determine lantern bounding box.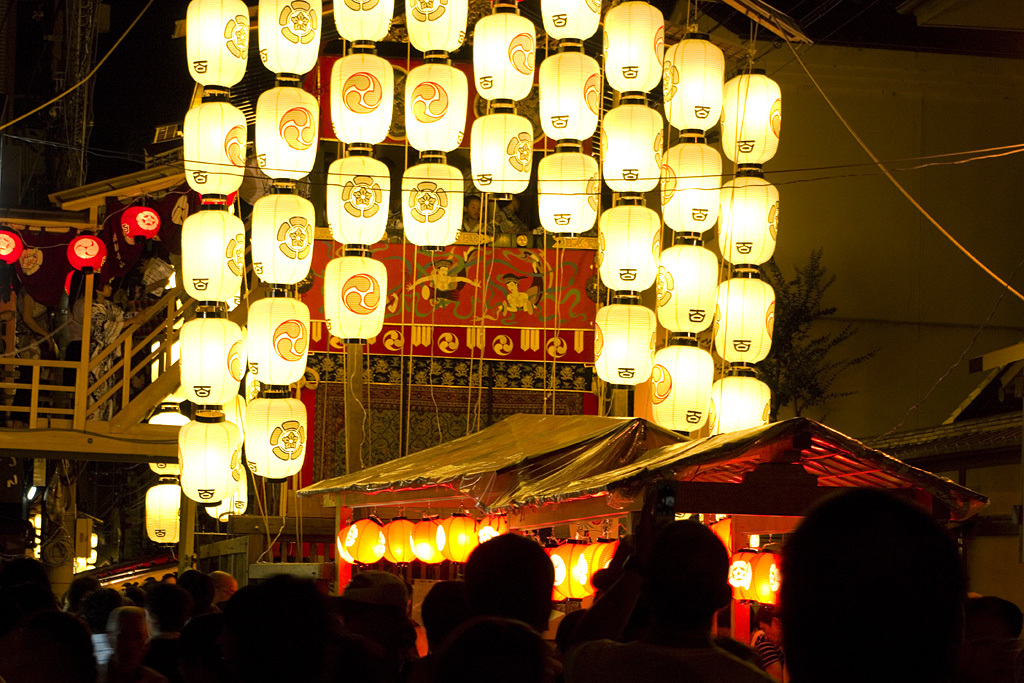
Determined: {"x1": 727, "y1": 547, "x2": 757, "y2": 605}.
